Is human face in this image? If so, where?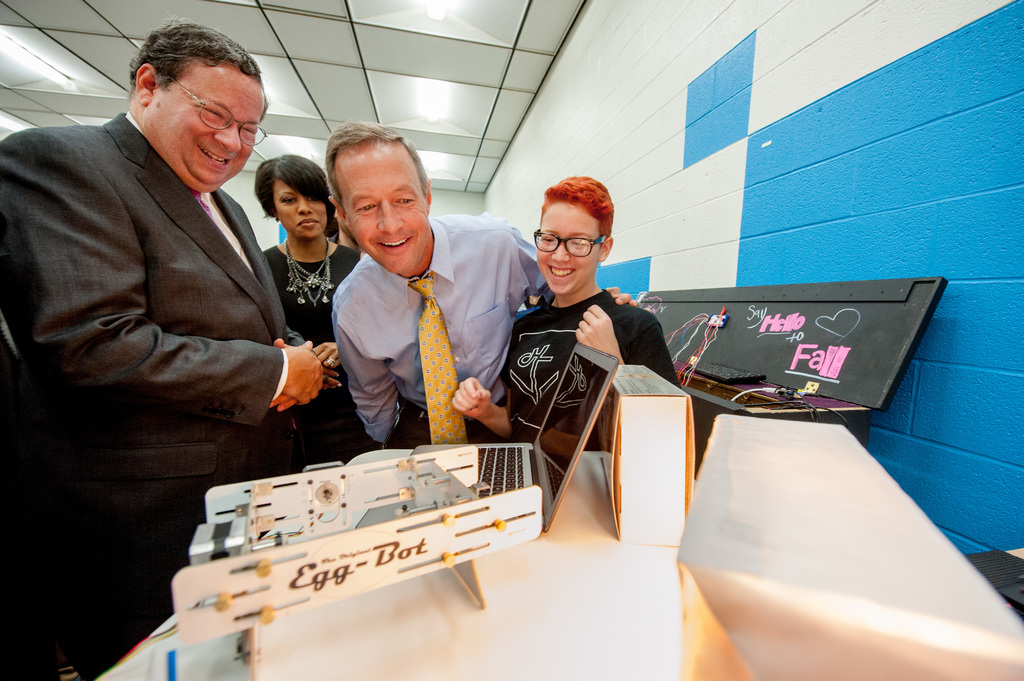
Yes, at 270, 177, 328, 241.
